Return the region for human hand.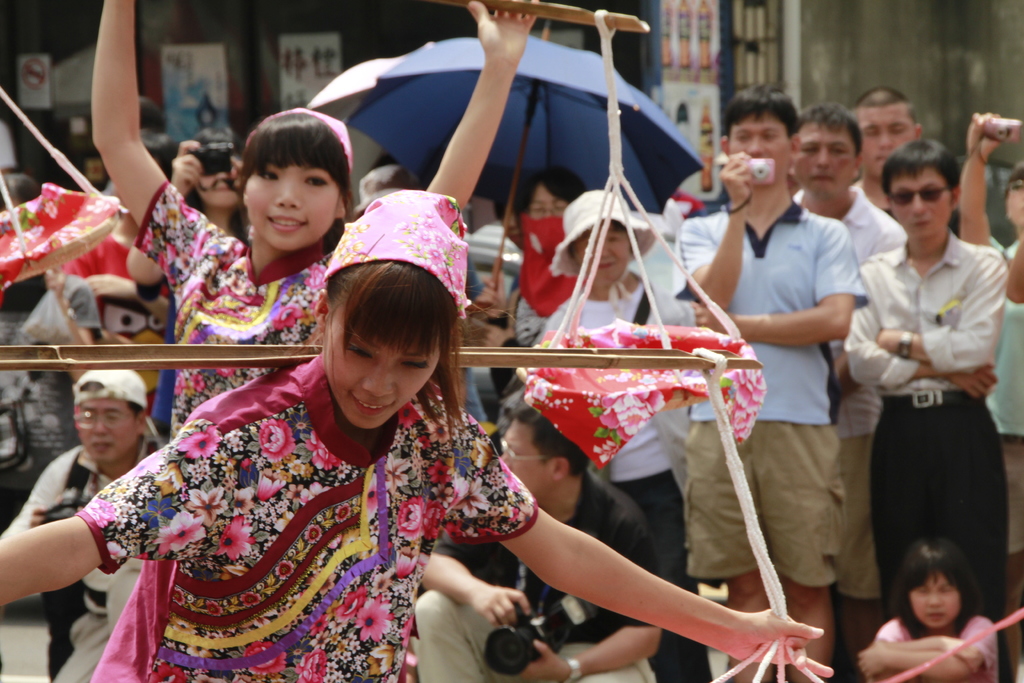
513 636 564 682.
